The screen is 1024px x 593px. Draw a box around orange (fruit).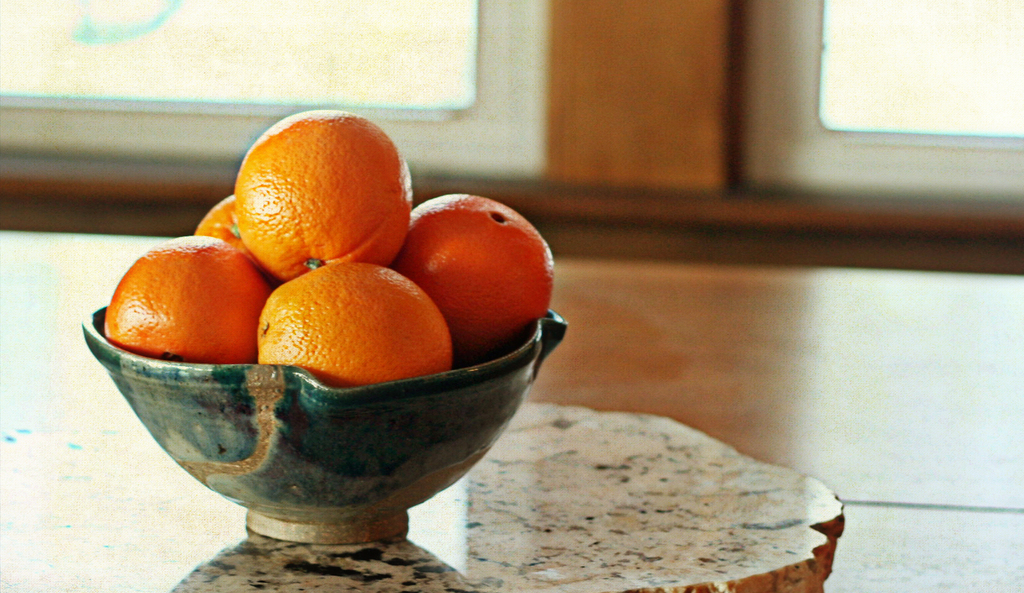
detection(93, 235, 283, 368).
